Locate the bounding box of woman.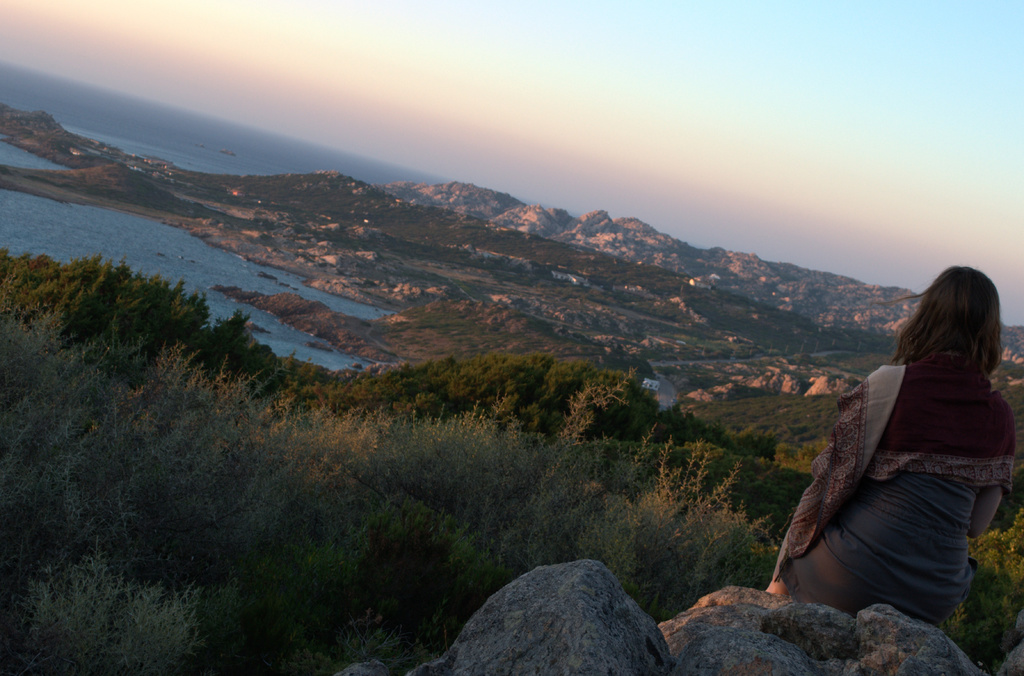
Bounding box: box=[773, 251, 1006, 647].
